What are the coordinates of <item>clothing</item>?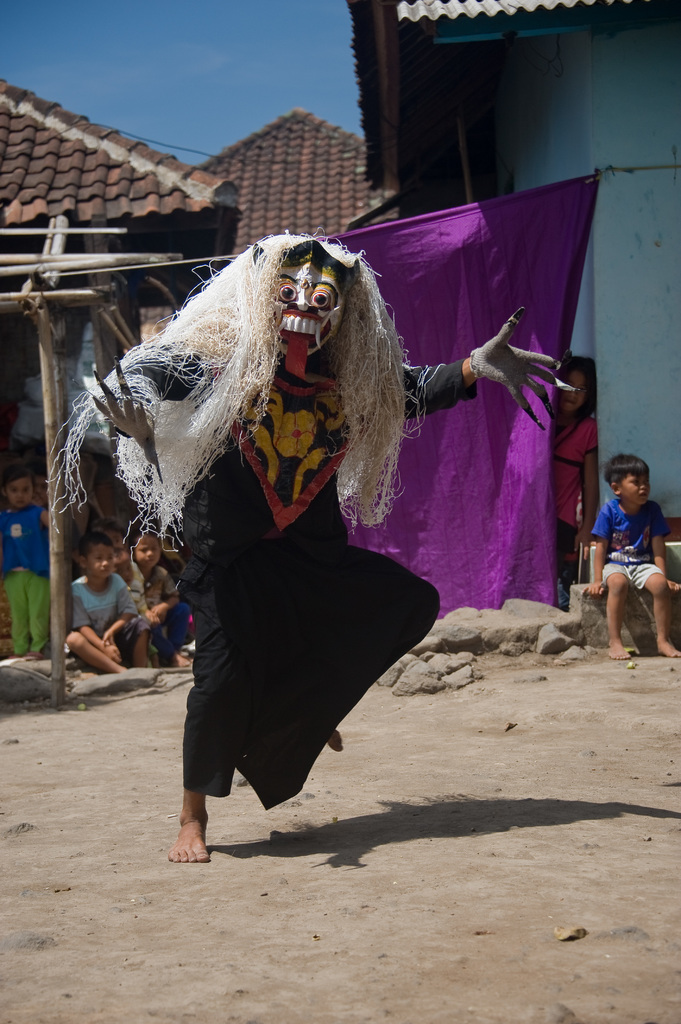
x1=115 y1=322 x2=465 y2=806.
